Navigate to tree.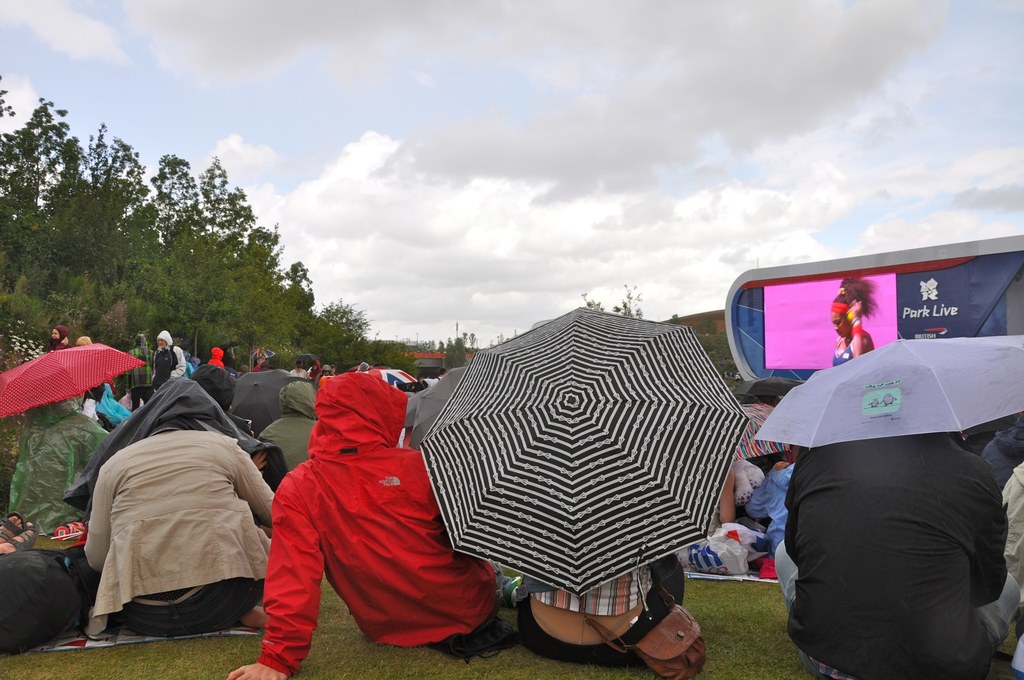
Navigation target: 584/284/643/320.
